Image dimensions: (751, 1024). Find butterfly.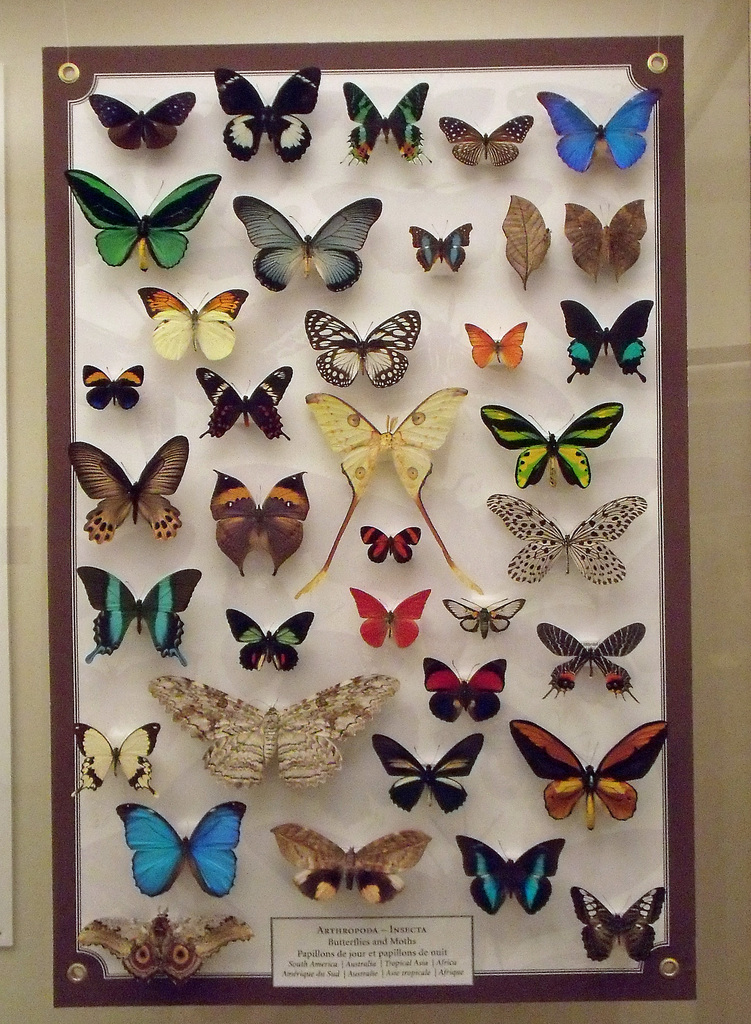
select_region(443, 113, 532, 174).
